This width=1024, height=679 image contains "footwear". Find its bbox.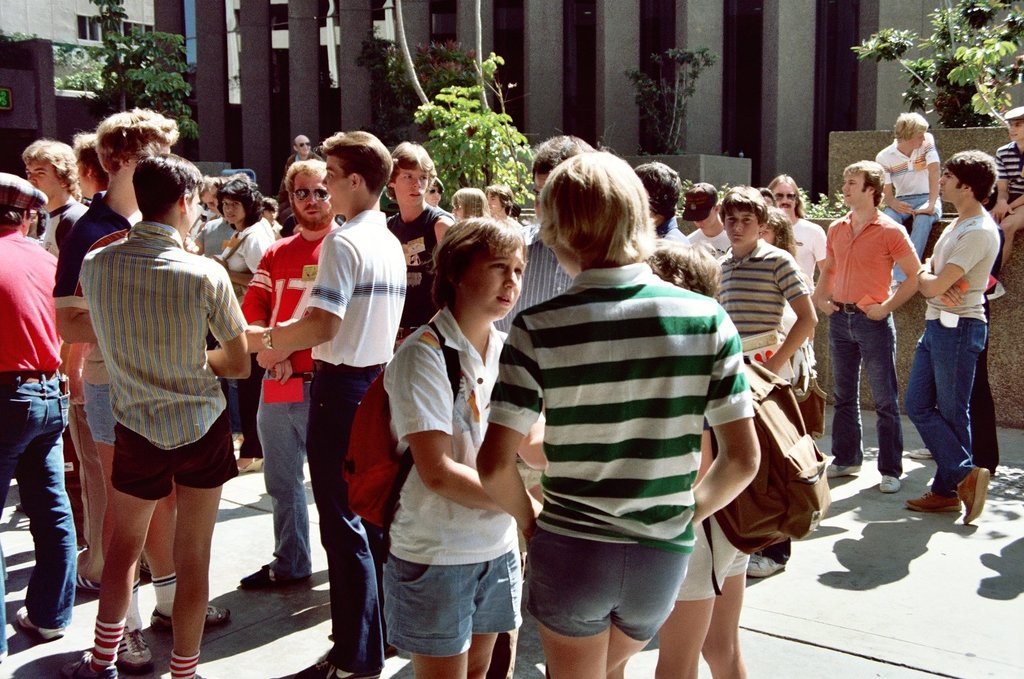
139 562 151 578.
